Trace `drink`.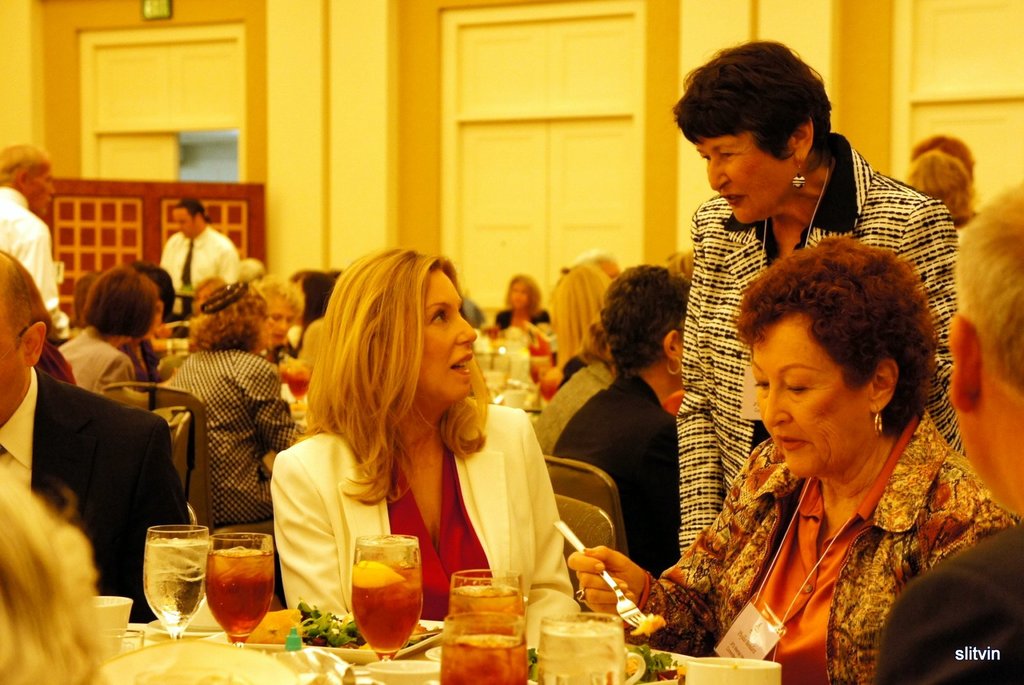
Traced to [x1=143, y1=538, x2=209, y2=638].
